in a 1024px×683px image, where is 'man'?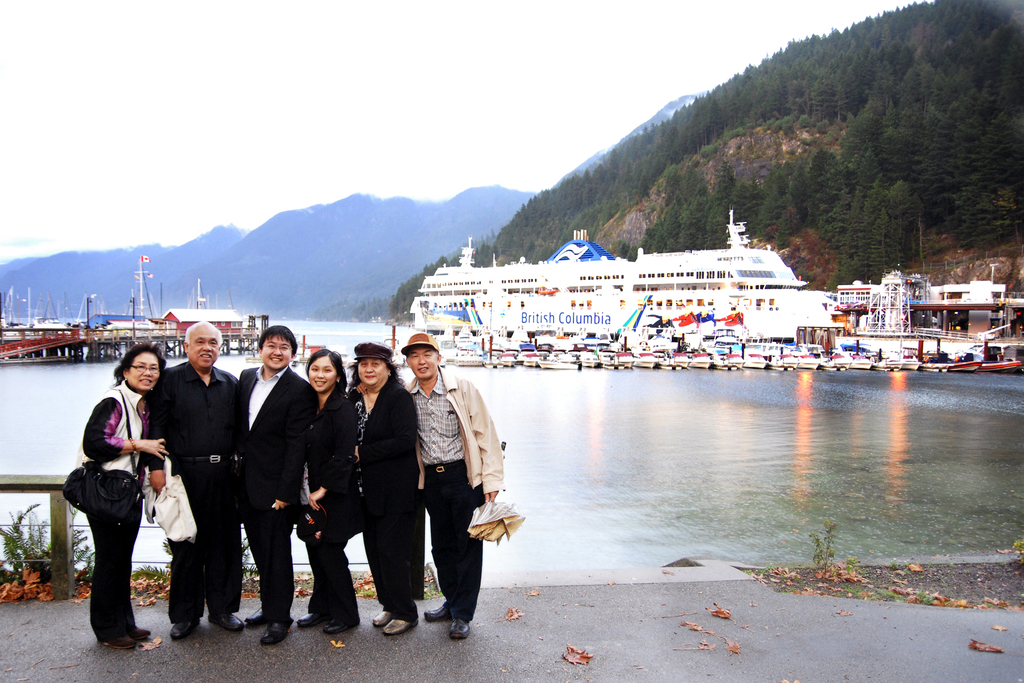
box=[341, 340, 422, 641].
